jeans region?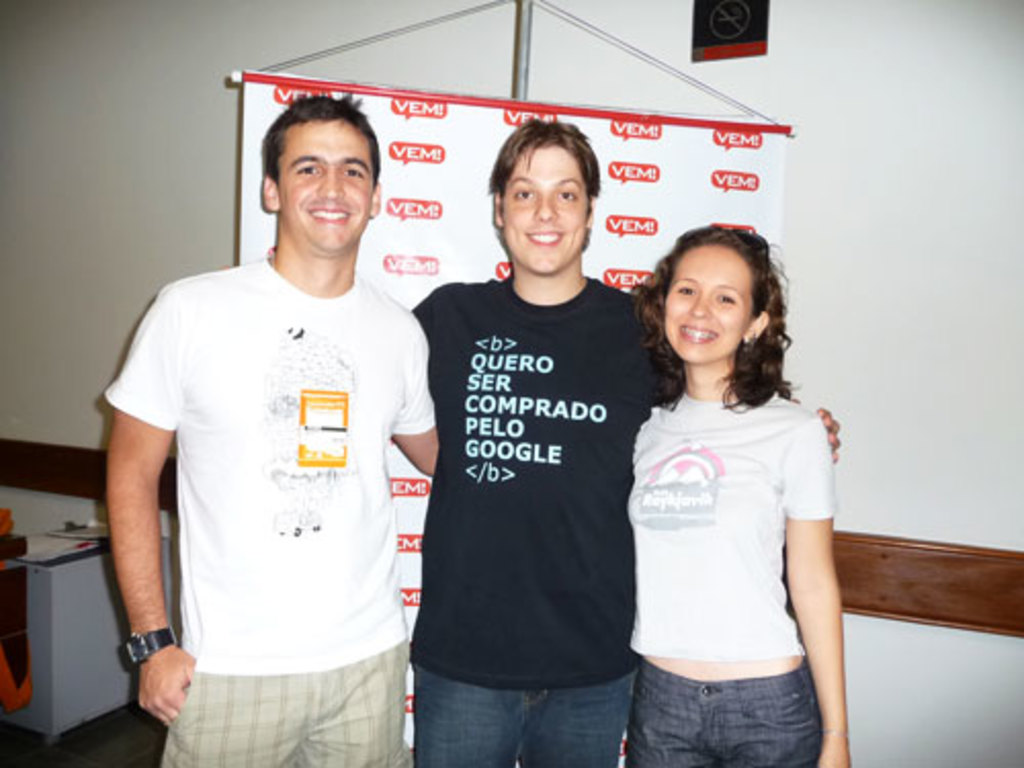
627,643,827,766
